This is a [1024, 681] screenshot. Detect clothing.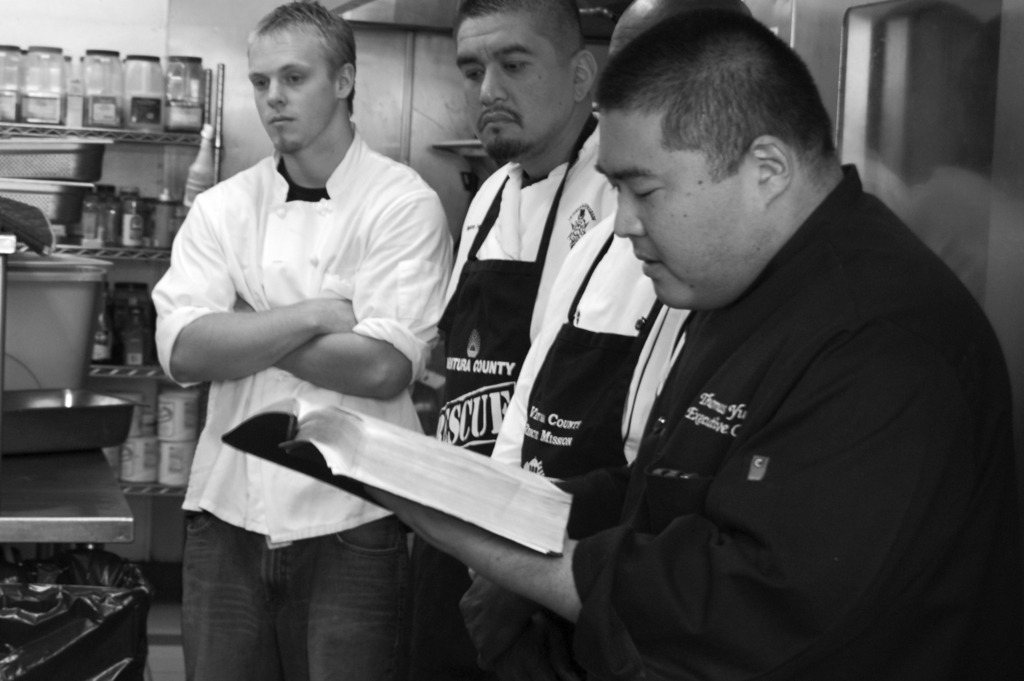
bbox=(573, 163, 1023, 680).
